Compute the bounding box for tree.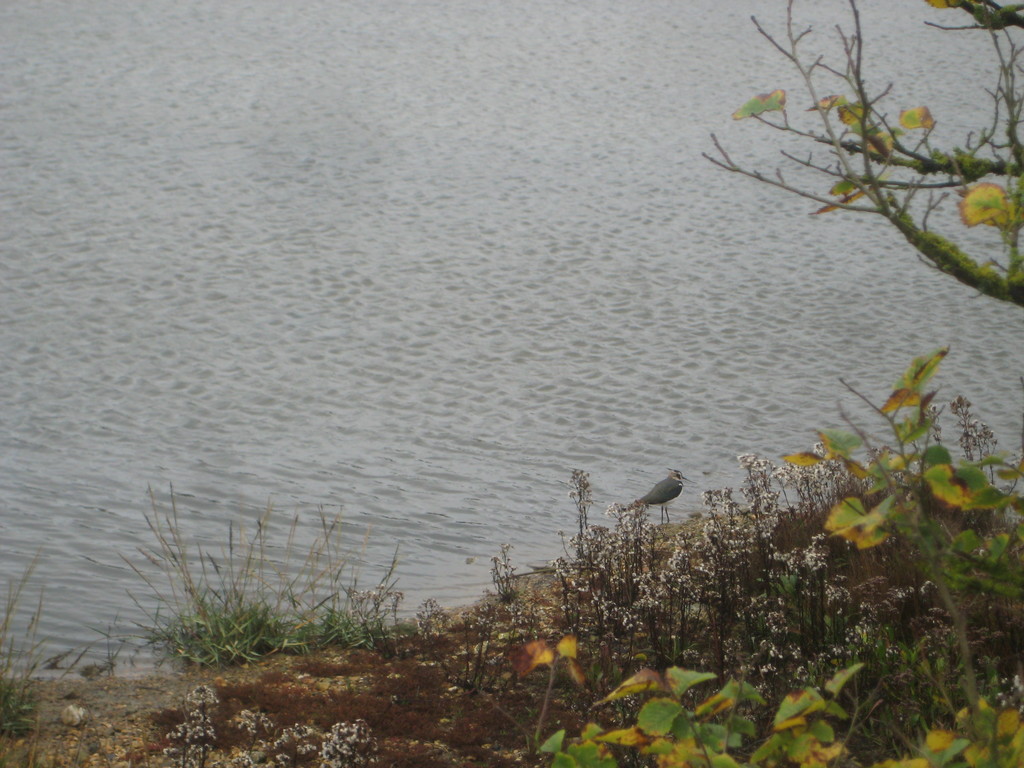
697:0:1023:298.
